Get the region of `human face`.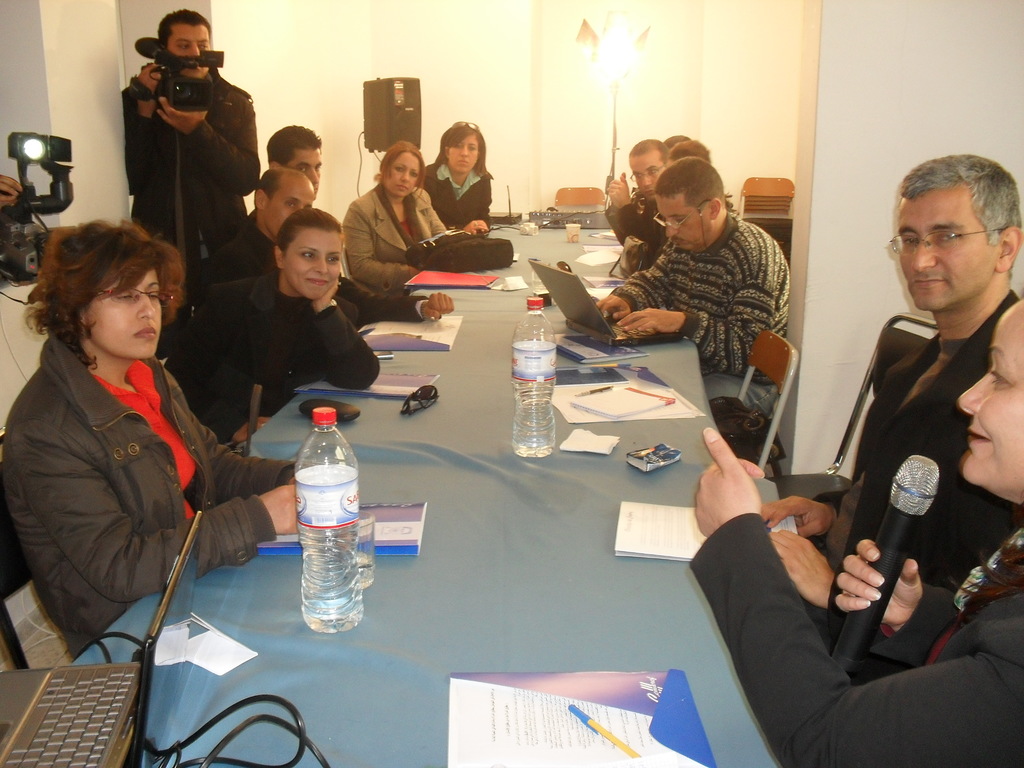
select_region(896, 180, 995, 307).
